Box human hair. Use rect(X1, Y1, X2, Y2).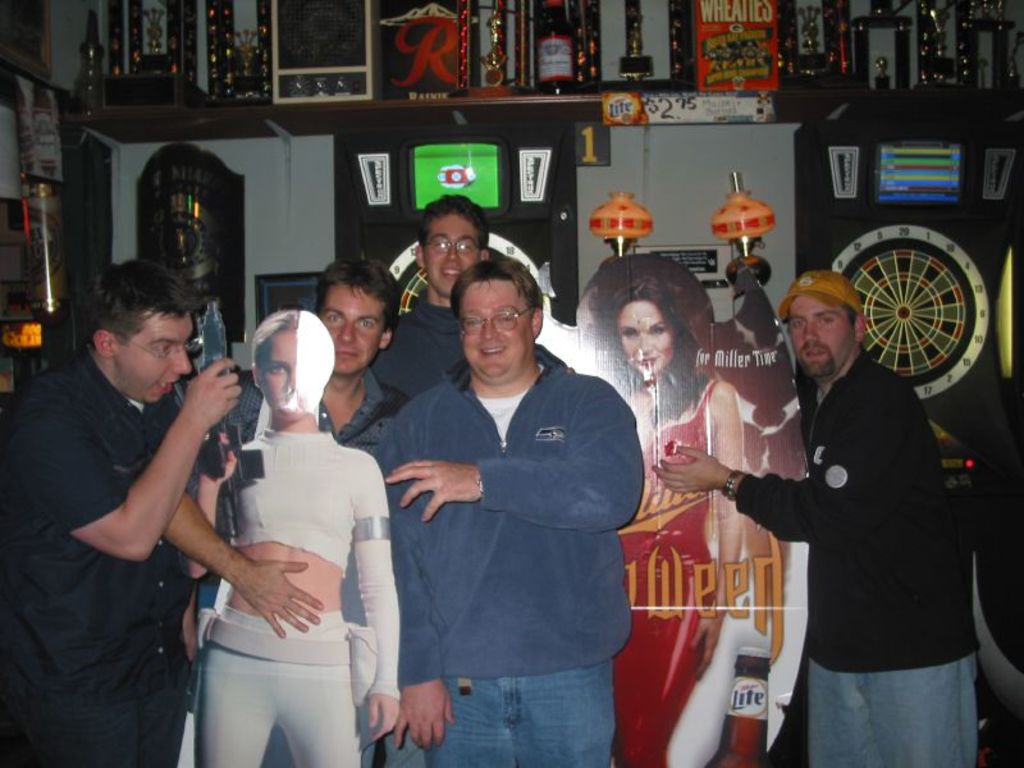
rect(413, 182, 490, 248).
